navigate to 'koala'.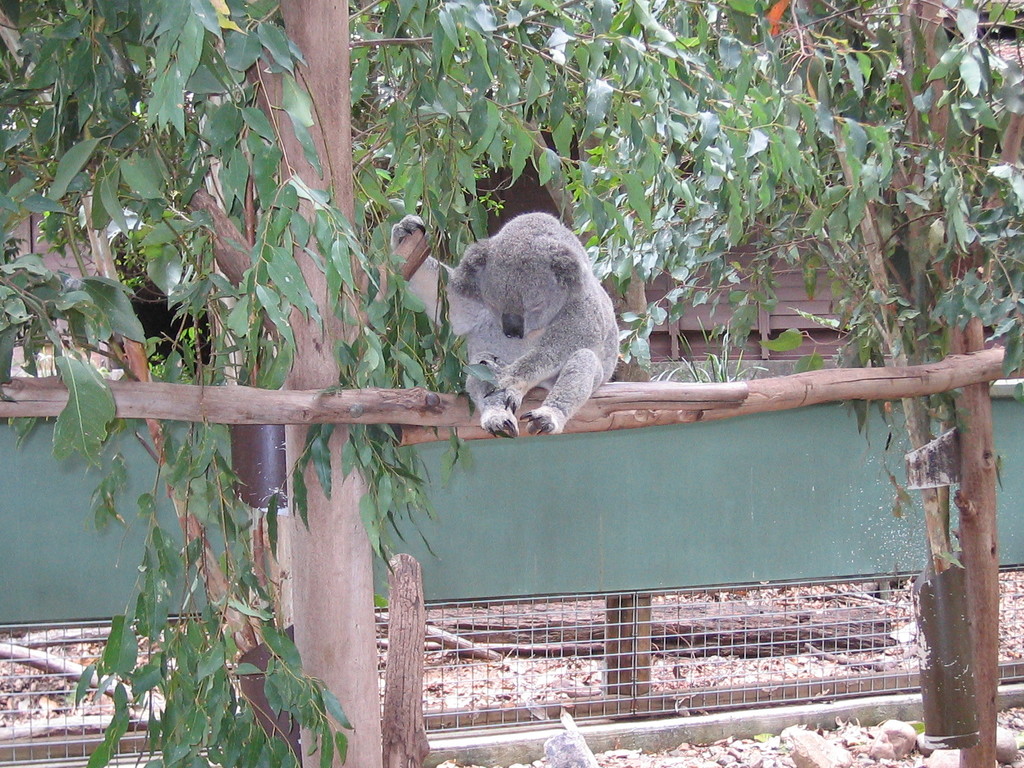
Navigation target: x1=388, y1=213, x2=621, y2=438.
